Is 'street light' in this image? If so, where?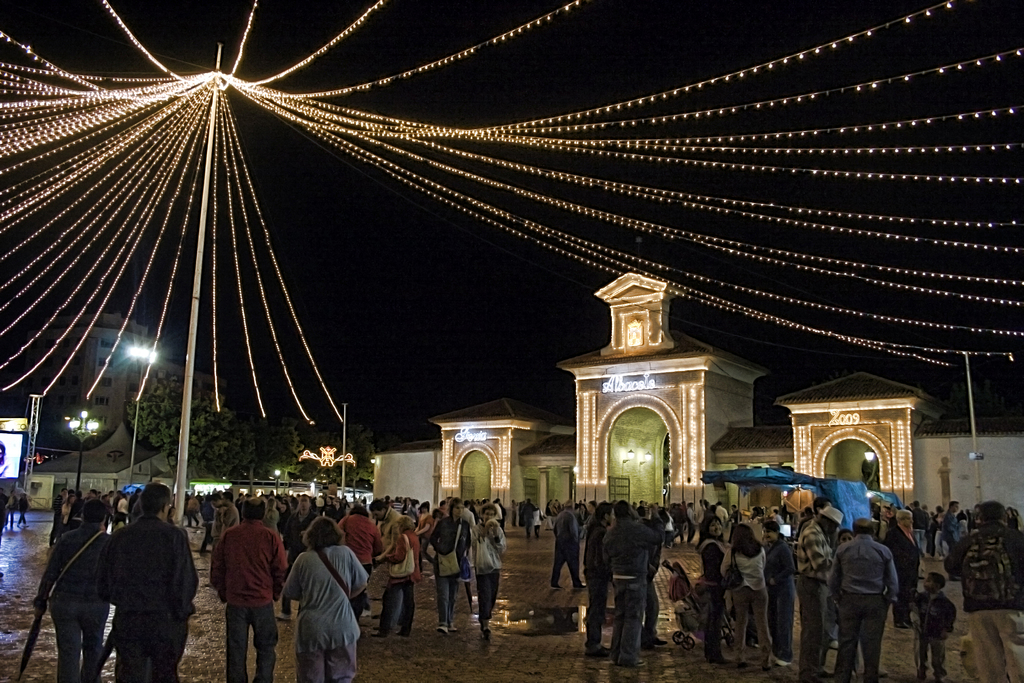
Yes, at locate(61, 409, 109, 494).
